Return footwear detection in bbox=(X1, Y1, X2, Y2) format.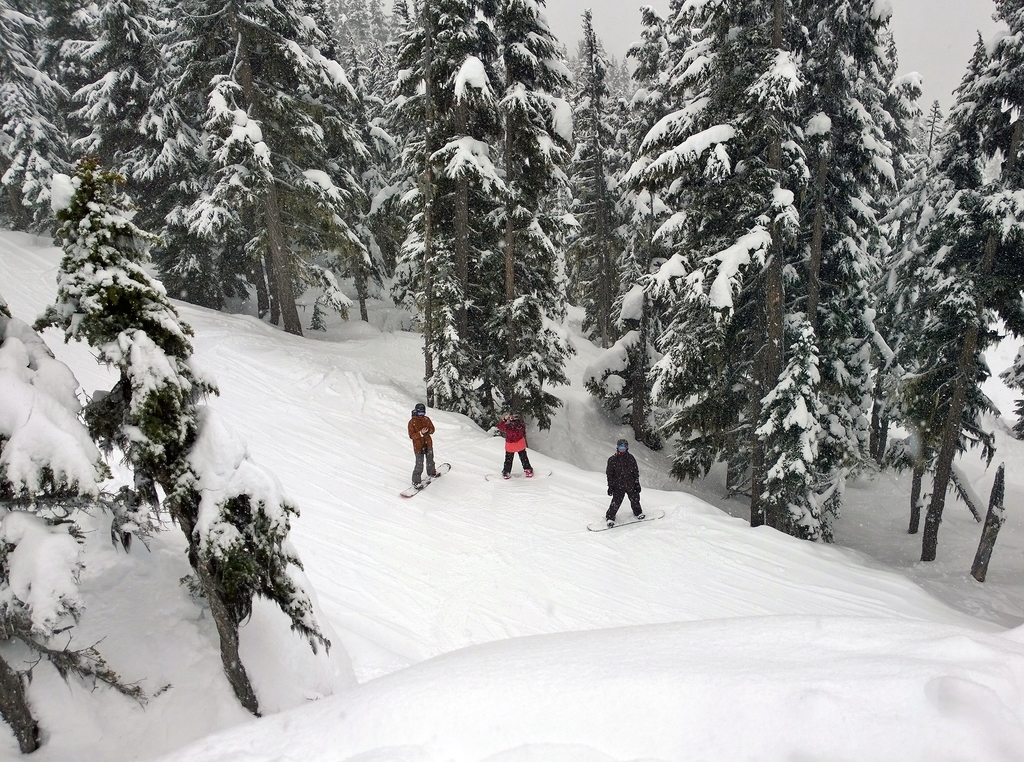
bbox=(523, 465, 538, 474).
